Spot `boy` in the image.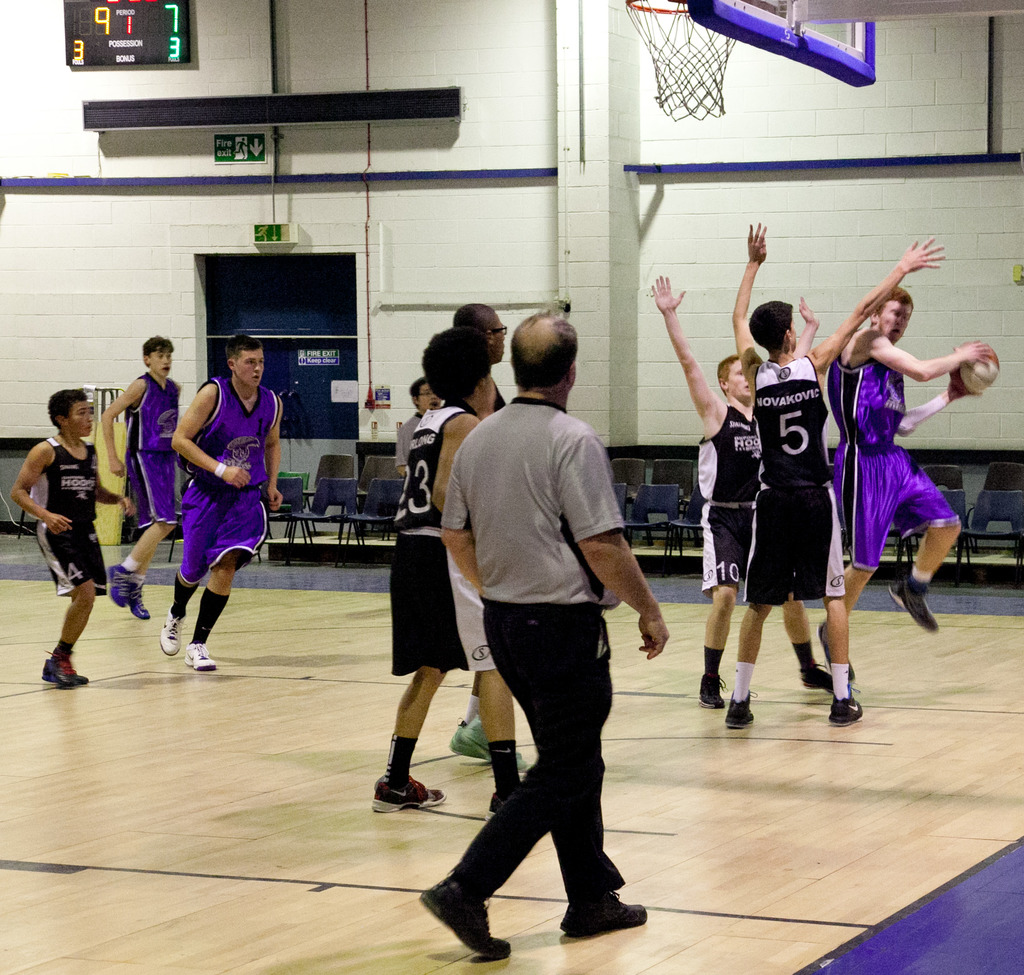
`boy` found at <region>722, 214, 941, 731</region>.
